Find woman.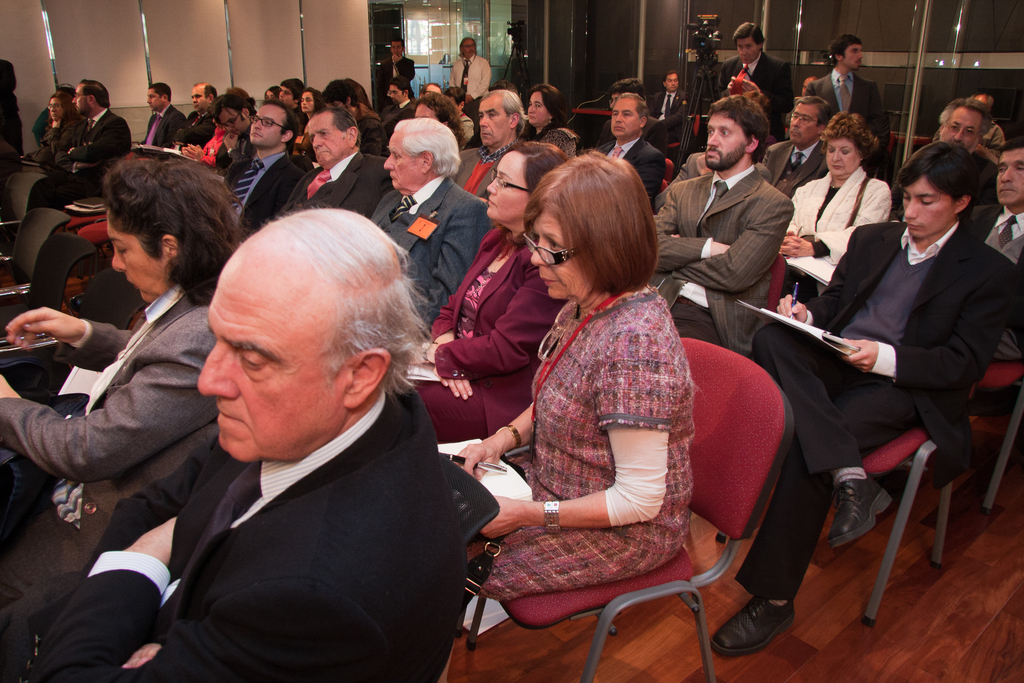
(x1=262, y1=85, x2=275, y2=102).
